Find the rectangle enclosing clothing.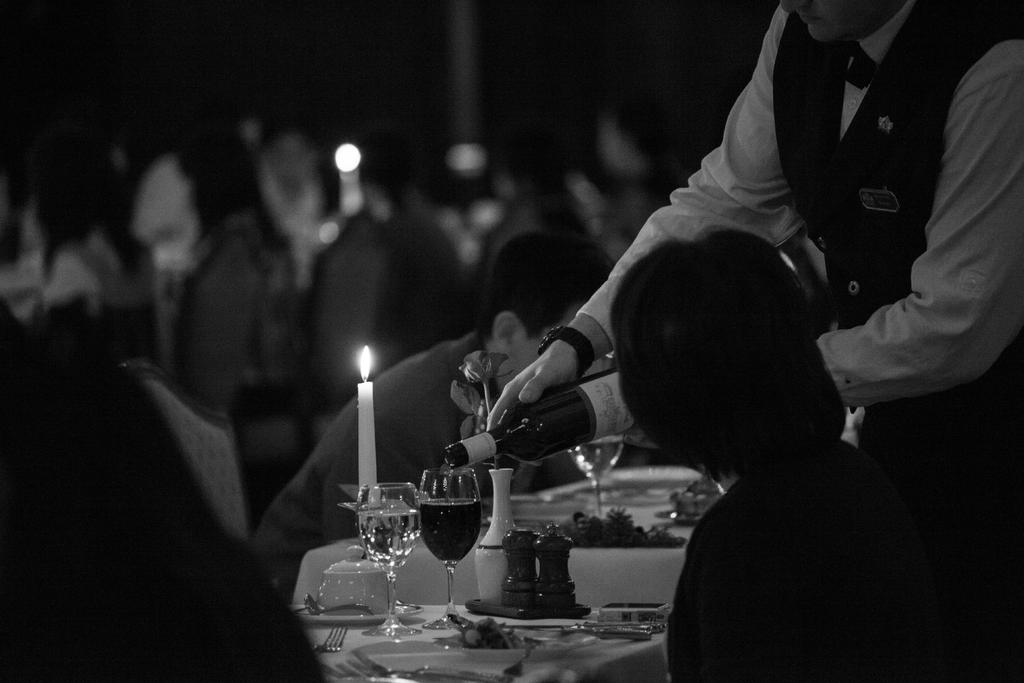
(x1=529, y1=0, x2=1023, y2=395).
